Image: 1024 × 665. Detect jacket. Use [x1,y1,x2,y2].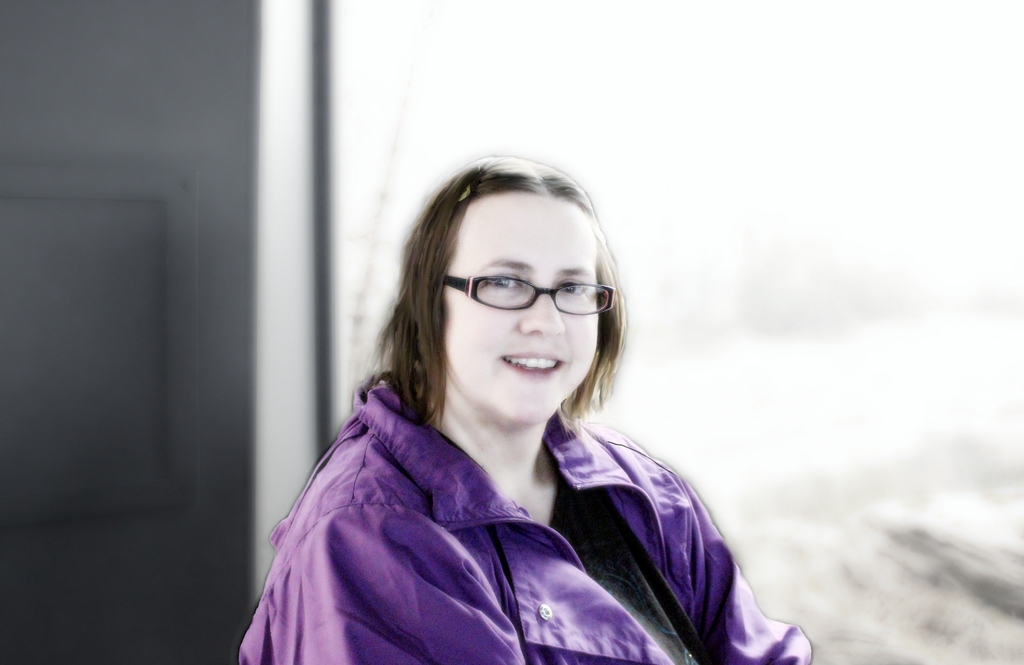
[240,297,788,664].
